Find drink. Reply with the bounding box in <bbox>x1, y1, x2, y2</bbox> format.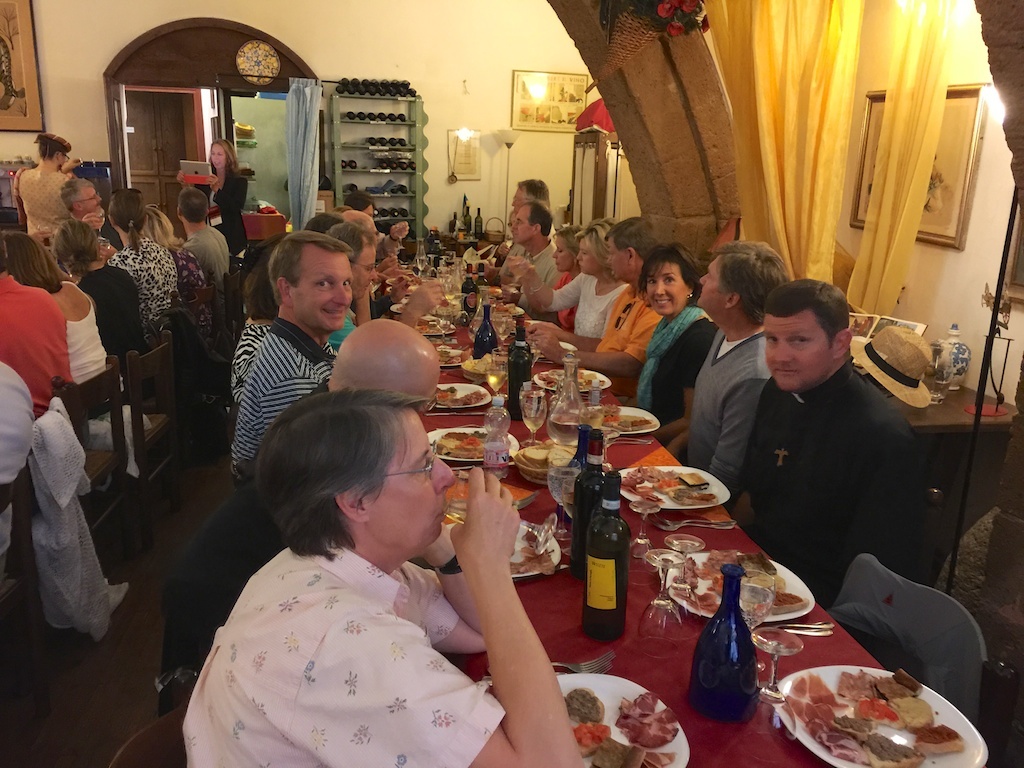
<bbox>740, 586, 774, 627</bbox>.
